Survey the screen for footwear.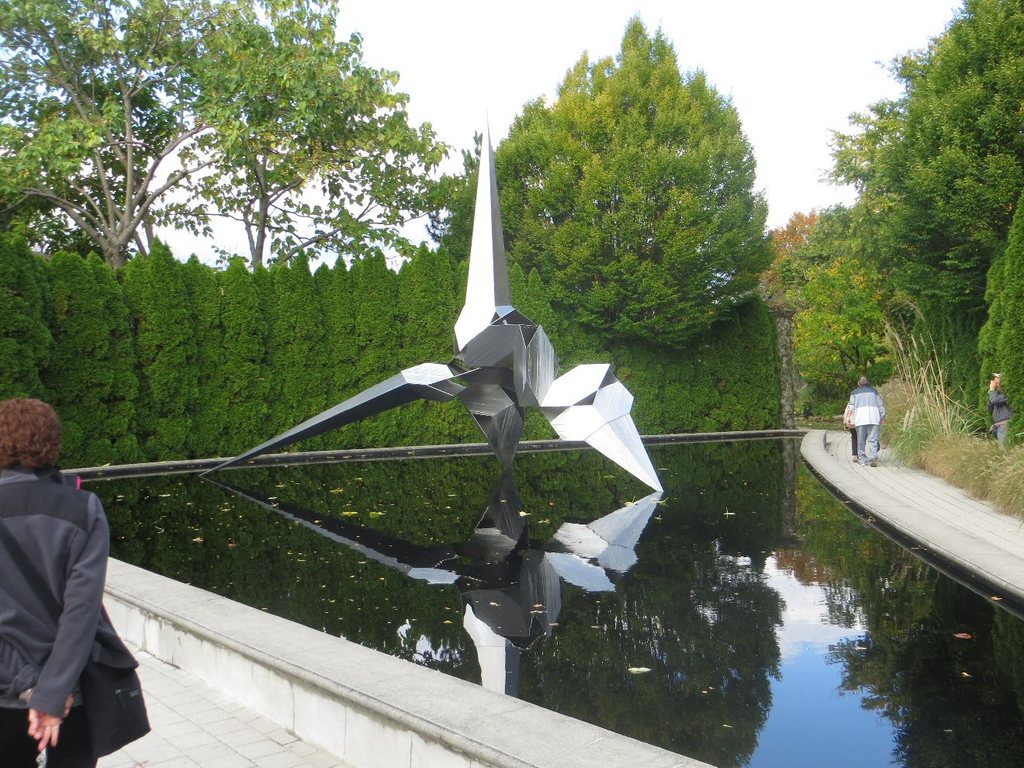
Survey found: [845,453,862,465].
